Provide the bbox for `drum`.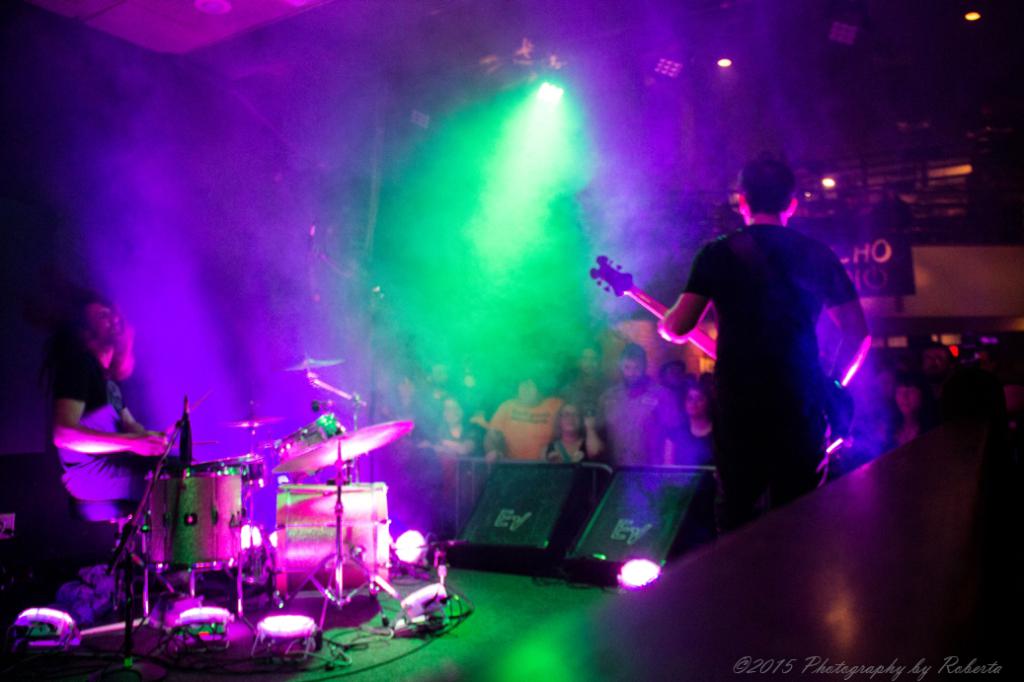
crop(191, 451, 268, 489).
